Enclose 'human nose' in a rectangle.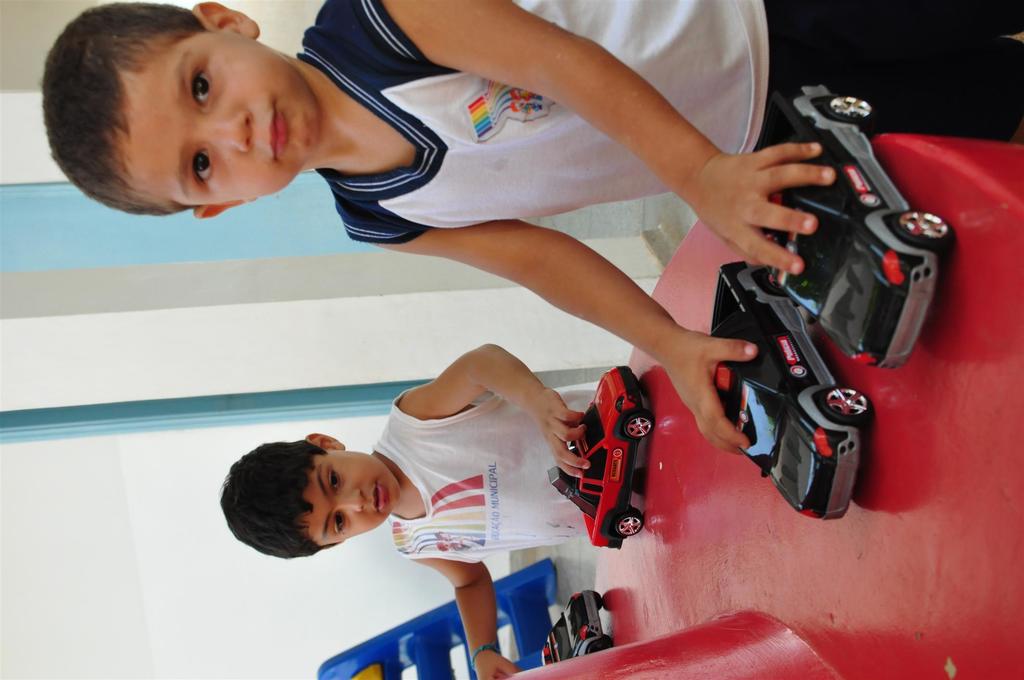
[335, 489, 364, 509].
